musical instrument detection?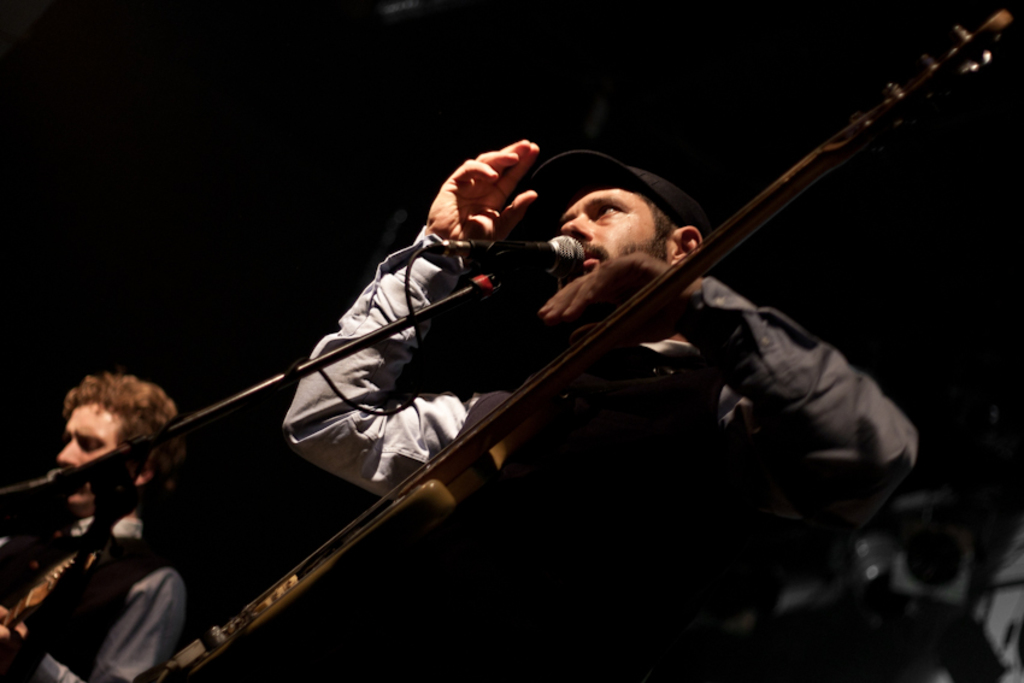
<region>137, 8, 1016, 682</region>
